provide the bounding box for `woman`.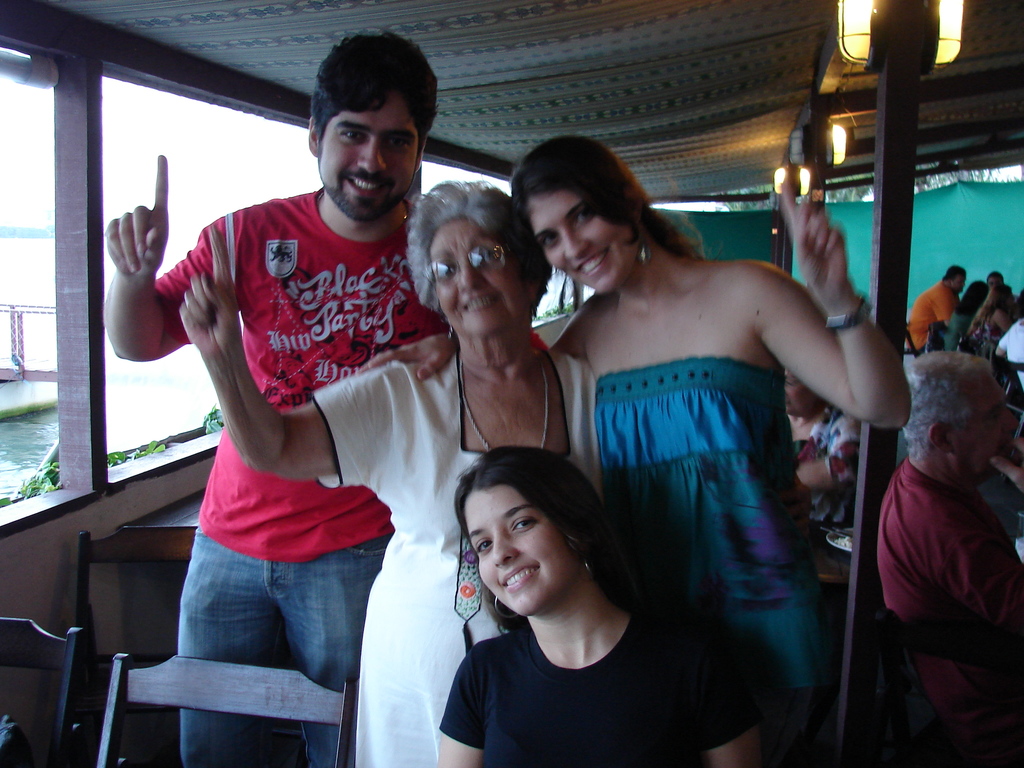
[left=357, top=132, right=912, bottom=767].
